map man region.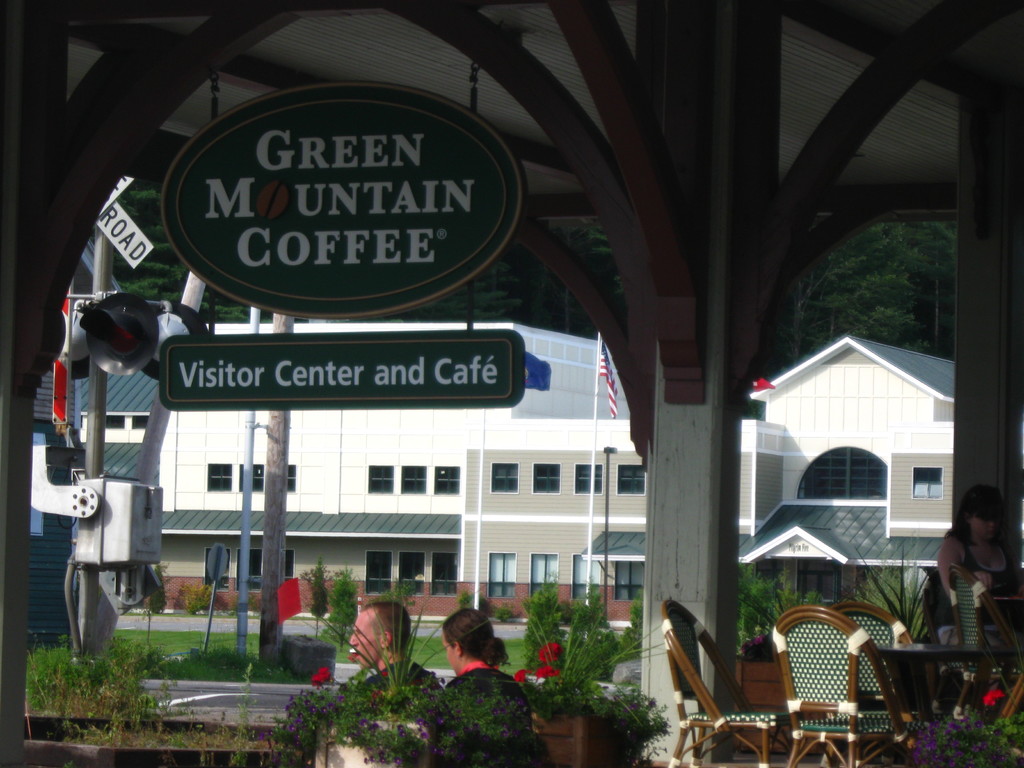
Mapped to [x1=344, y1=596, x2=442, y2=755].
